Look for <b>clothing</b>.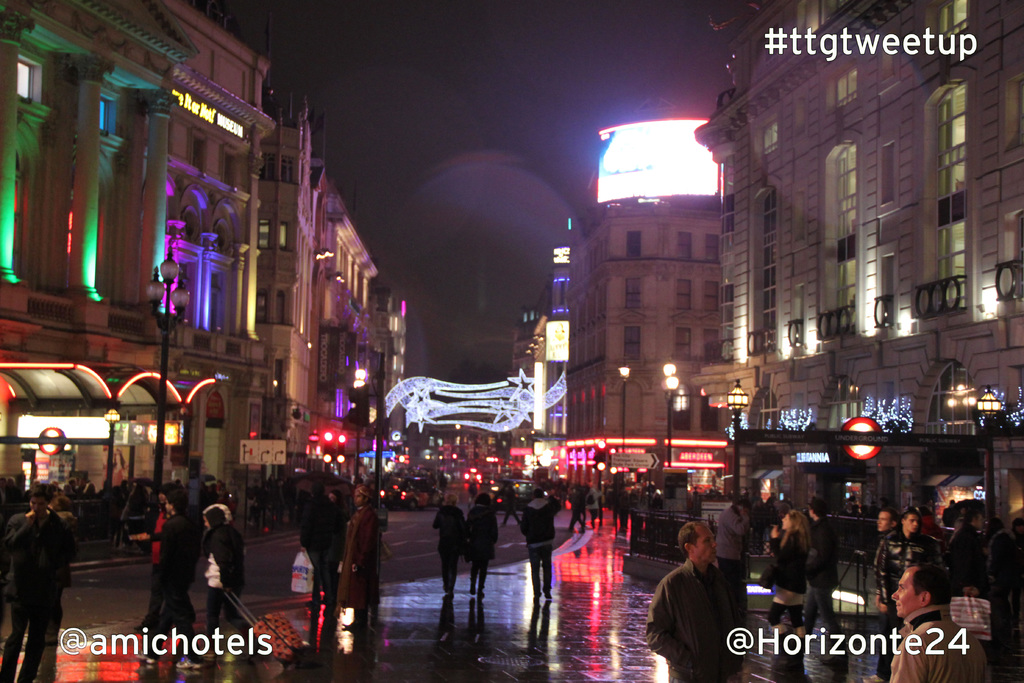
Found: box(769, 536, 809, 625).
